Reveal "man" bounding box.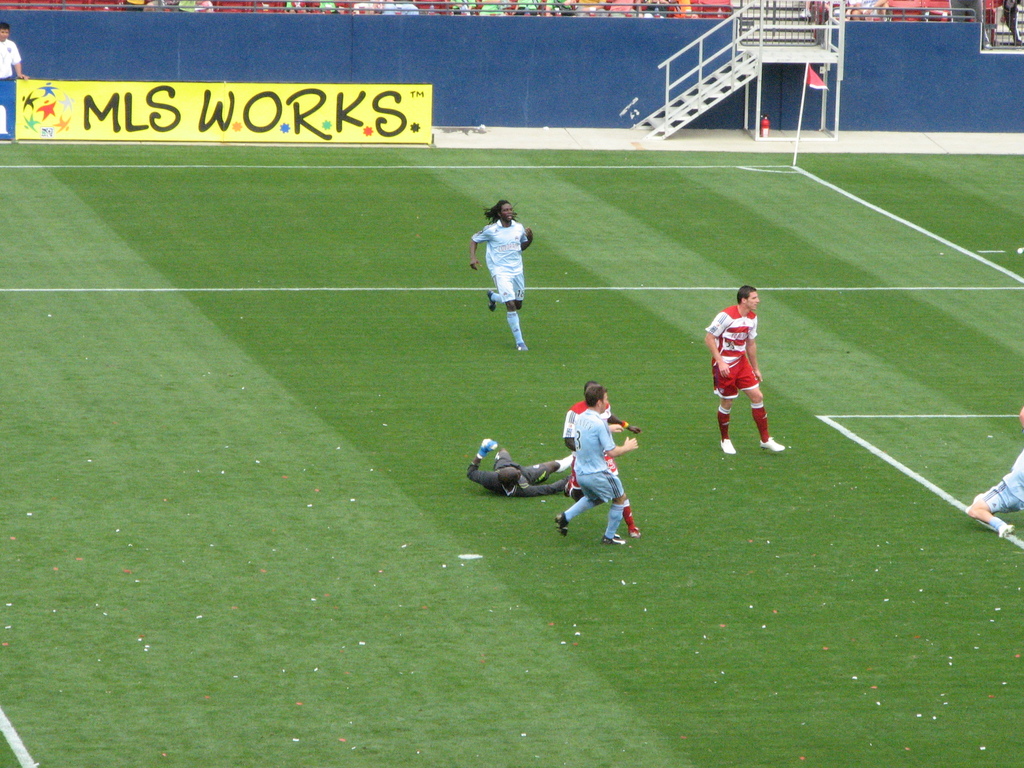
Revealed: 472:196:544:342.
